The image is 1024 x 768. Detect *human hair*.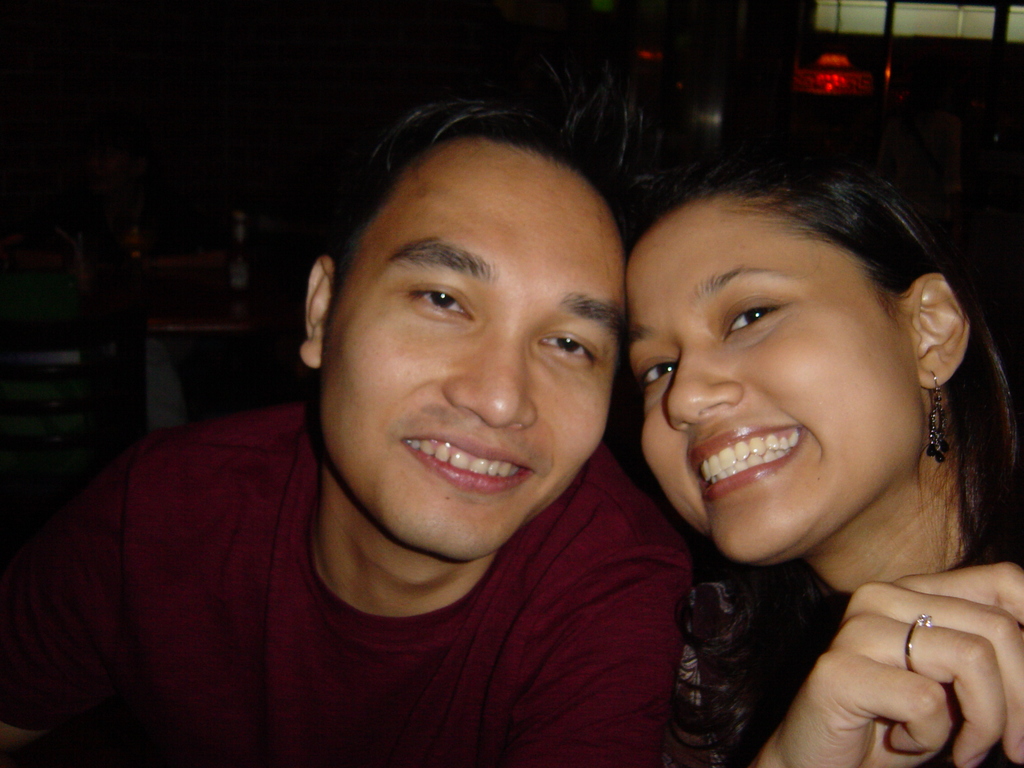
Detection: [625,138,984,549].
